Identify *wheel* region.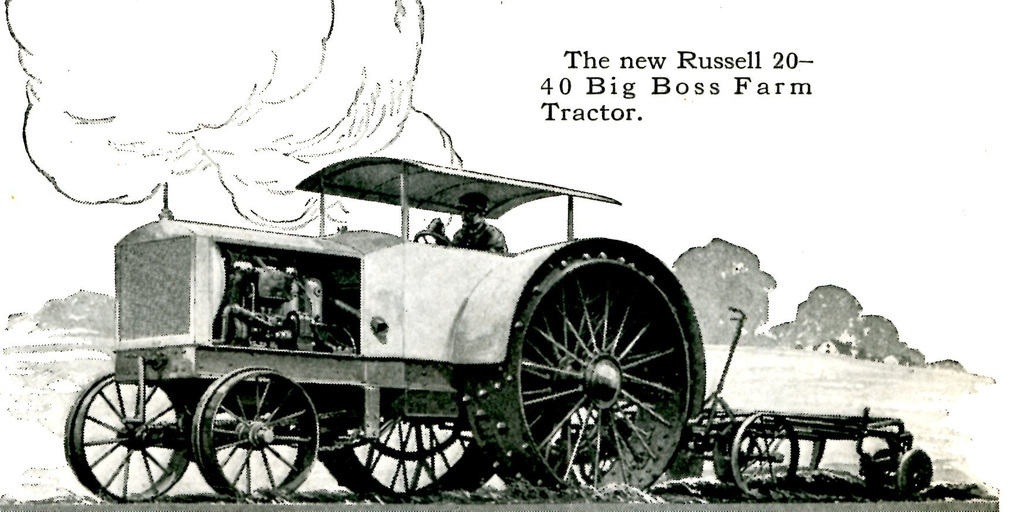
Region: left=61, top=365, right=191, bottom=496.
